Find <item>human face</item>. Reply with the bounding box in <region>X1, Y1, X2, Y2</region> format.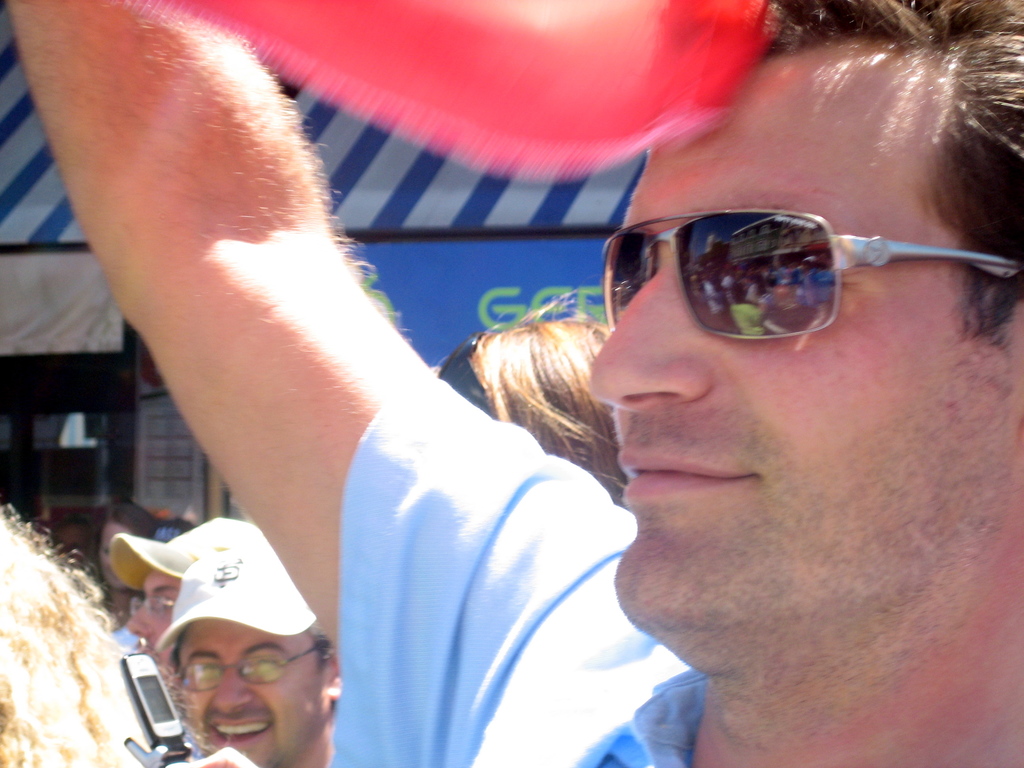
<region>587, 51, 1023, 680</region>.
